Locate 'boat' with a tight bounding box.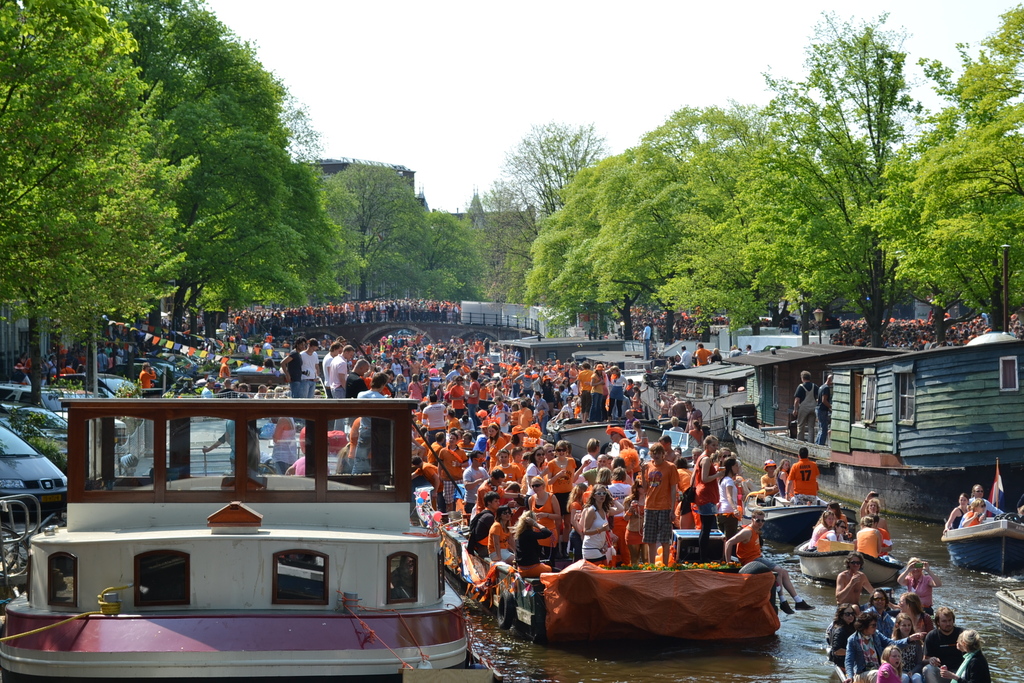
(left=943, top=498, right=1019, bottom=572).
